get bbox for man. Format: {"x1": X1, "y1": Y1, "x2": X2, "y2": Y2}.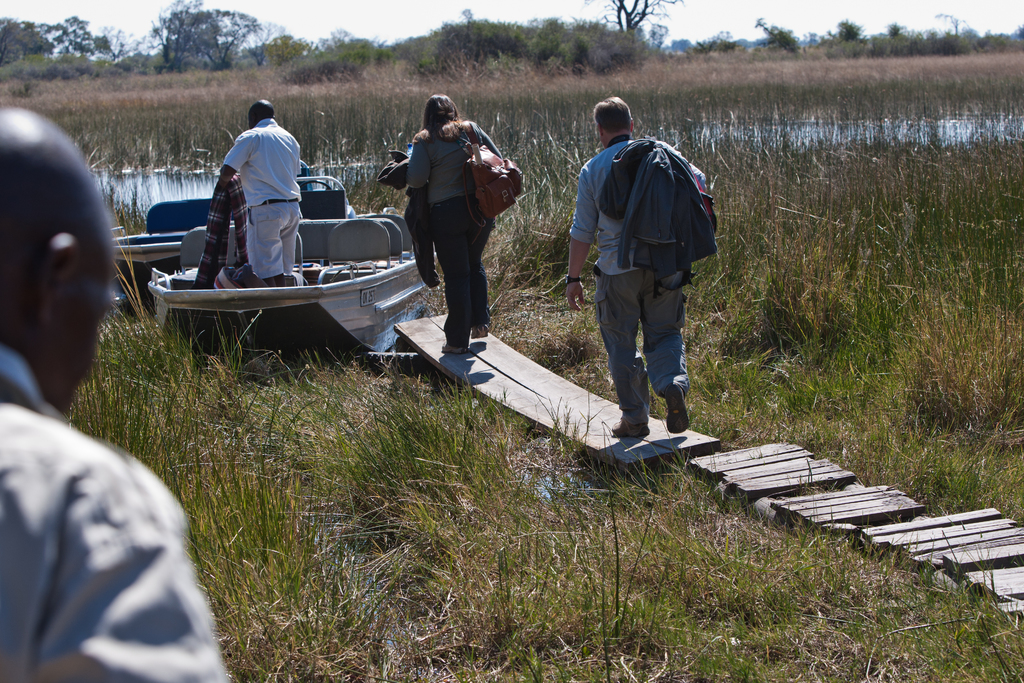
{"x1": 0, "y1": 101, "x2": 234, "y2": 682}.
